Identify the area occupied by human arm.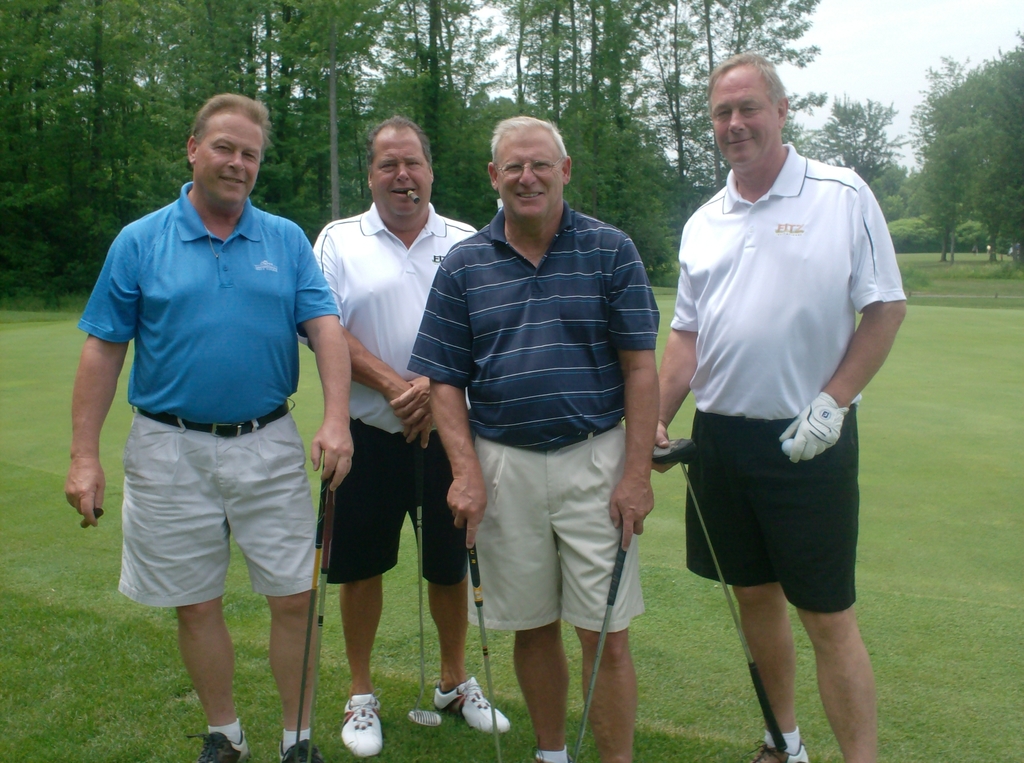
Area: bbox=[393, 376, 437, 437].
